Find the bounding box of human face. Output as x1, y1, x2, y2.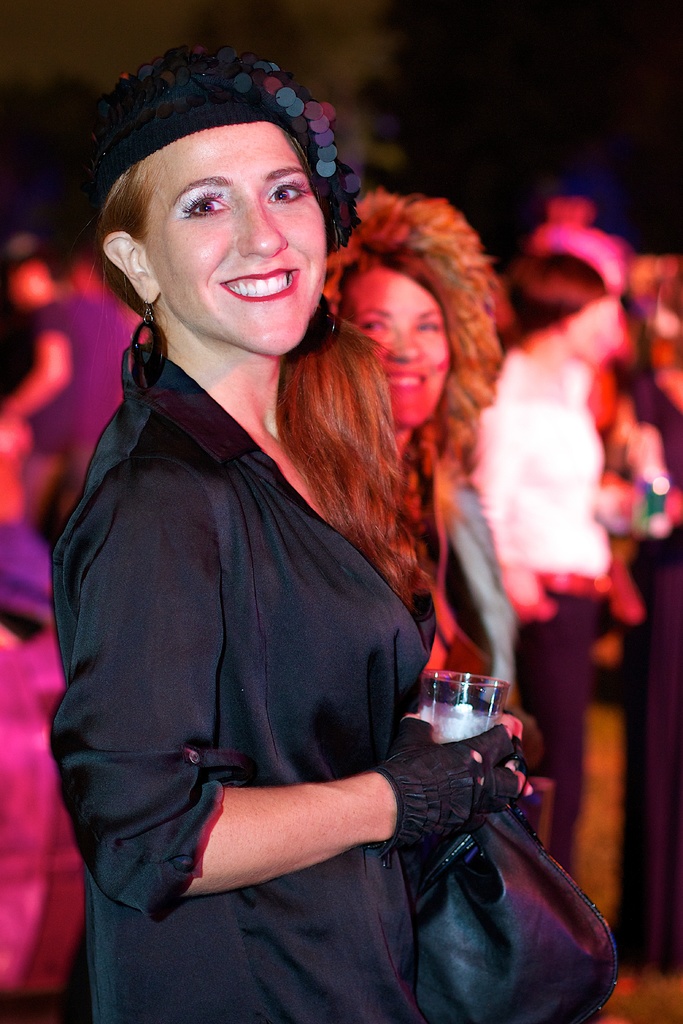
141, 109, 325, 364.
